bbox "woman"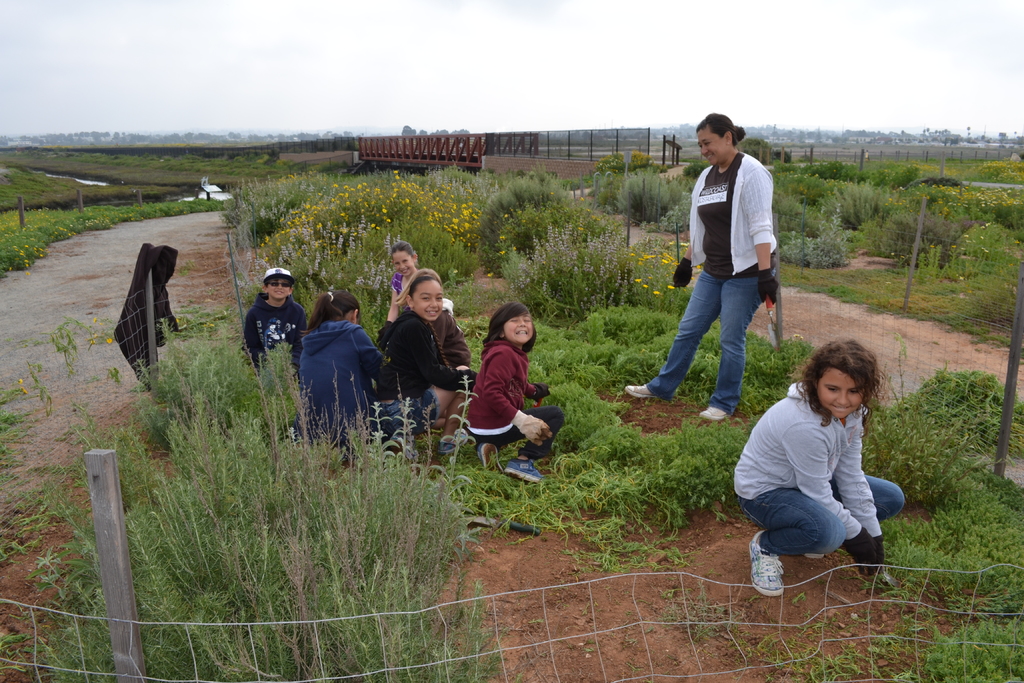
rect(386, 270, 473, 457)
